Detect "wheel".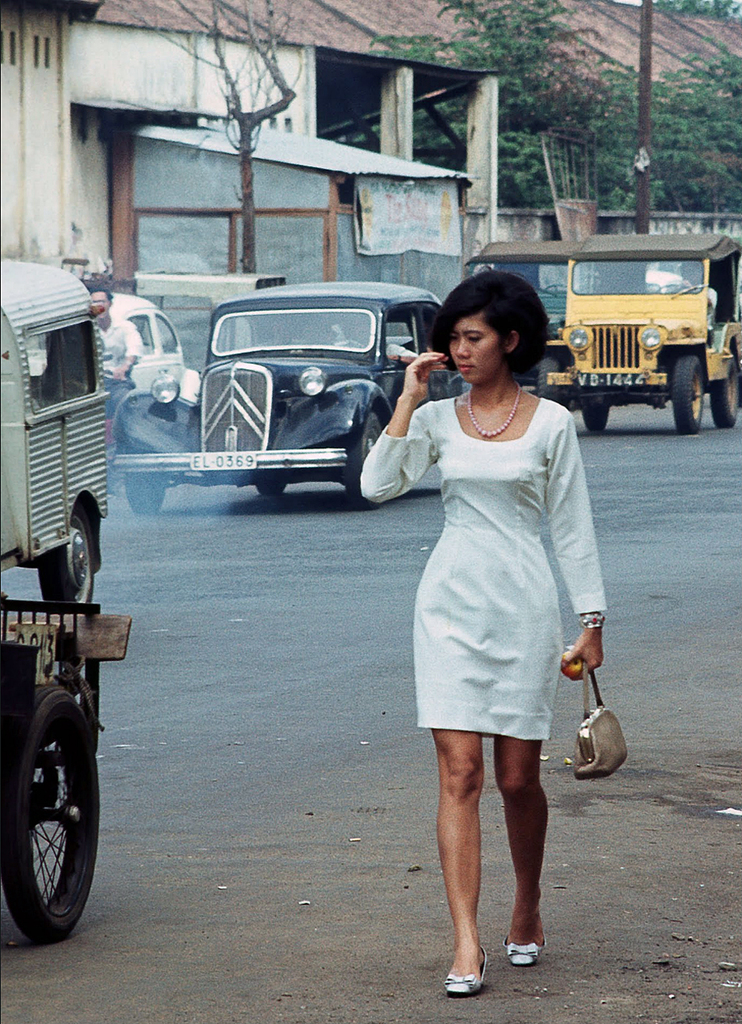
Detected at bbox=[580, 401, 610, 433].
